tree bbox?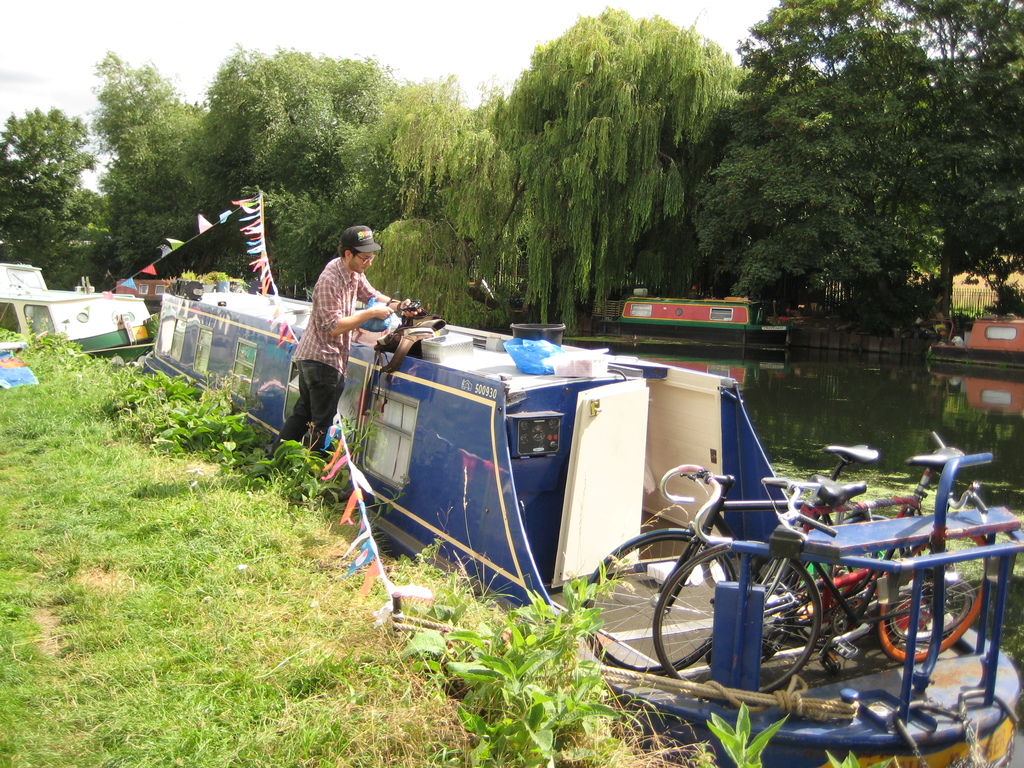
box=[7, 86, 111, 271]
